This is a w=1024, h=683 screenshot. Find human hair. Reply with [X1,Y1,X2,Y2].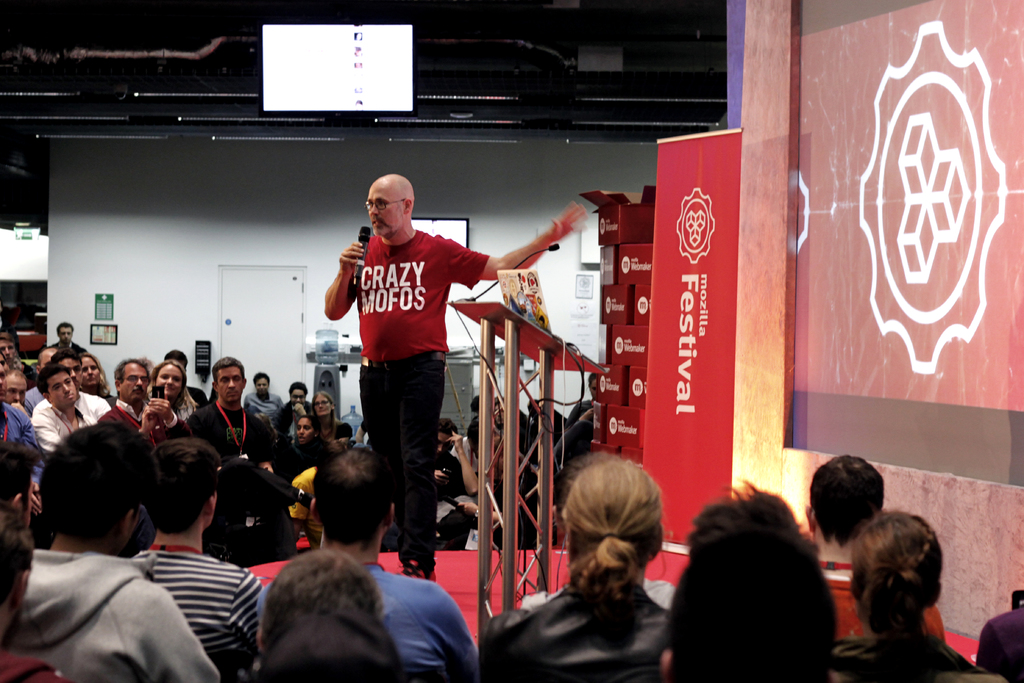
[162,348,186,365].
